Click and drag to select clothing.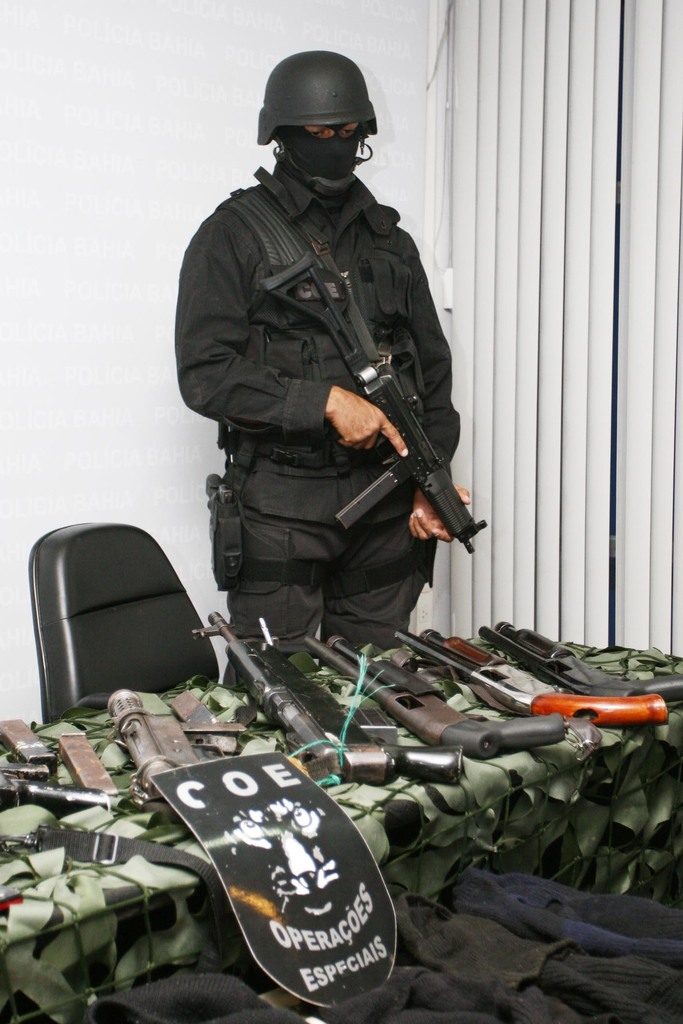
Selection: [170,163,461,690].
